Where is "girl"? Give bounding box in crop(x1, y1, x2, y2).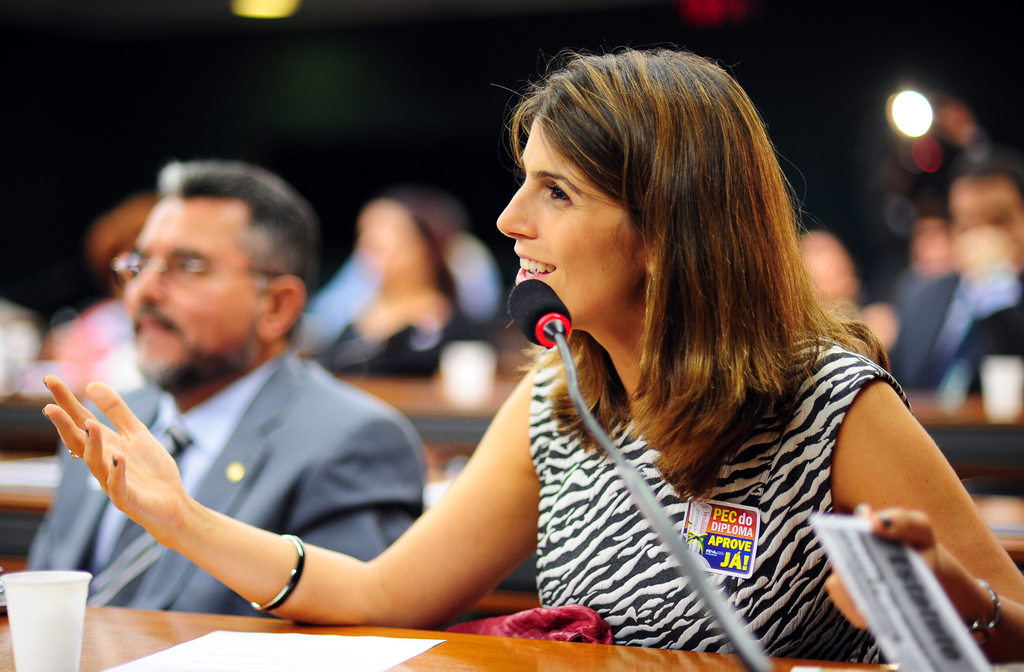
crop(44, 45, 1023, 663).
